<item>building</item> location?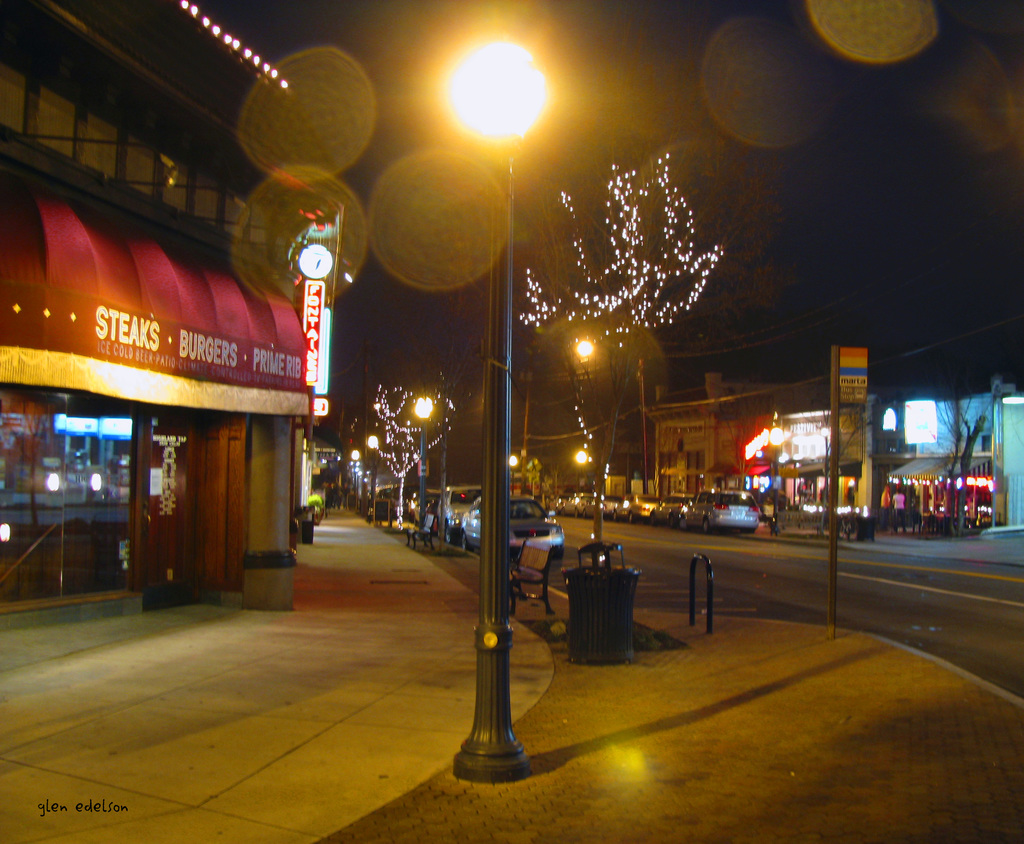
(x1=883, y1=386, x2=1023, y2=530)
